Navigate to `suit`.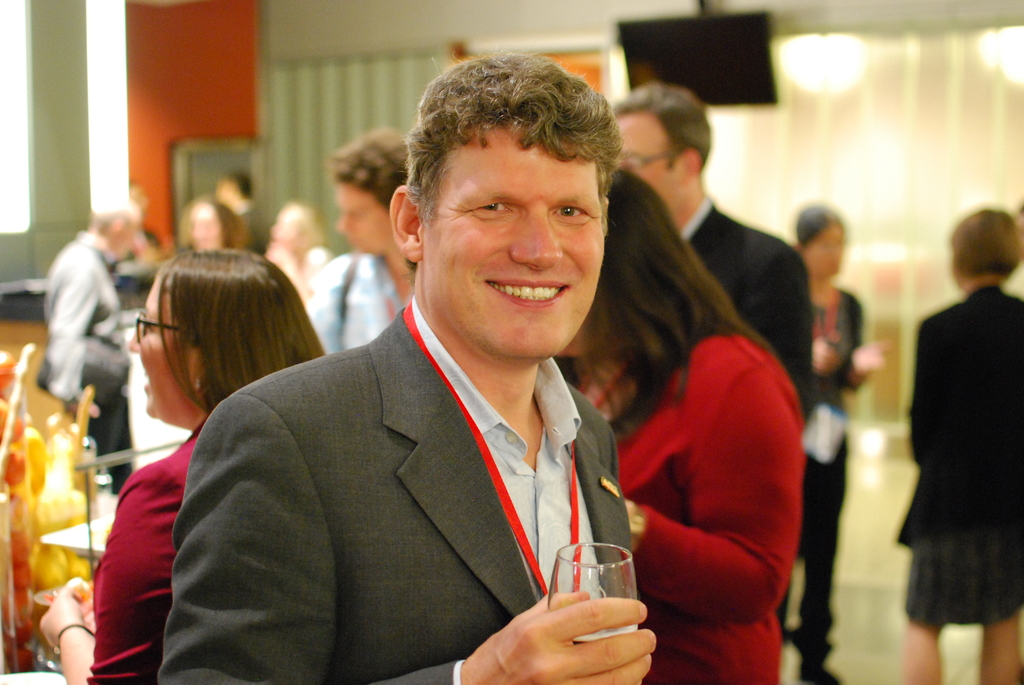
Navigation target: <box>190,291,646,672</box>.
